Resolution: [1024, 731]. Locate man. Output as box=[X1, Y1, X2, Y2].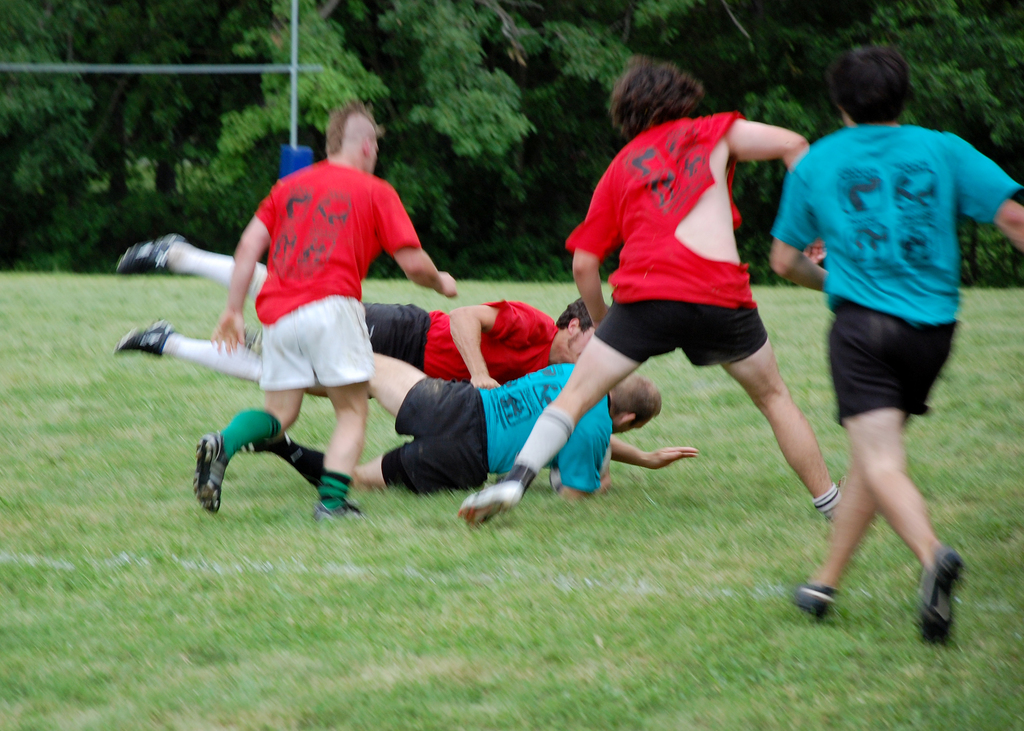
box=[115, 248, 612, 394].
